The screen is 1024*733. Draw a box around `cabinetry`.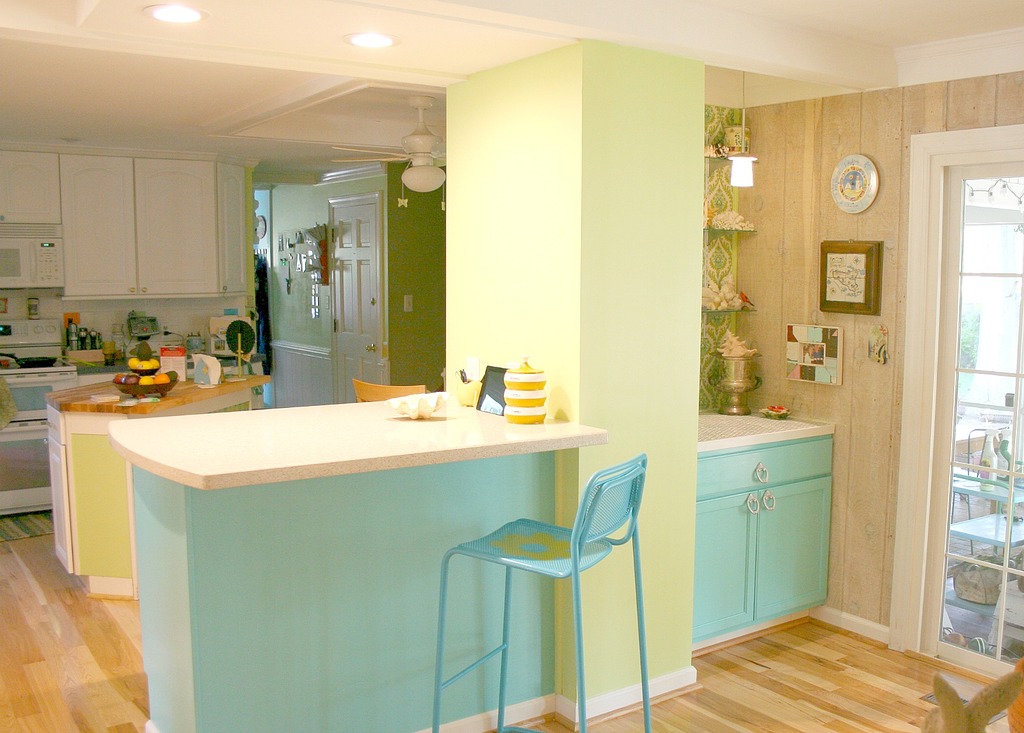
(0, 146, 61, 226).
